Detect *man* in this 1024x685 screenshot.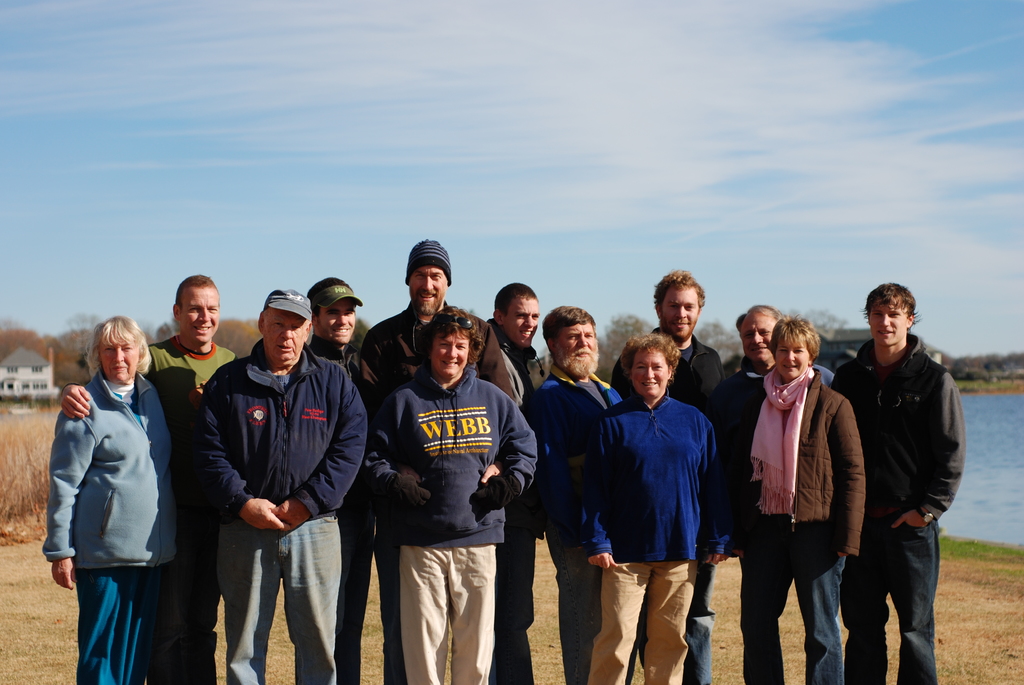
Detection: 364 242 518 684.
